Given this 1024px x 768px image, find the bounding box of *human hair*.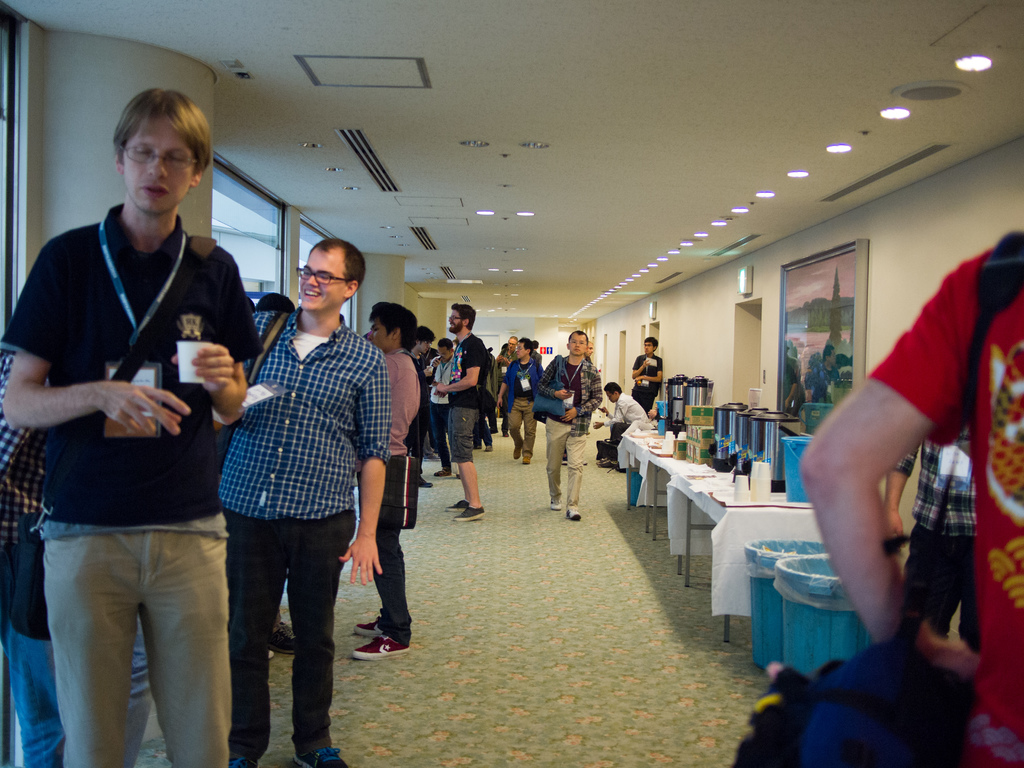
454 303 475 330.
